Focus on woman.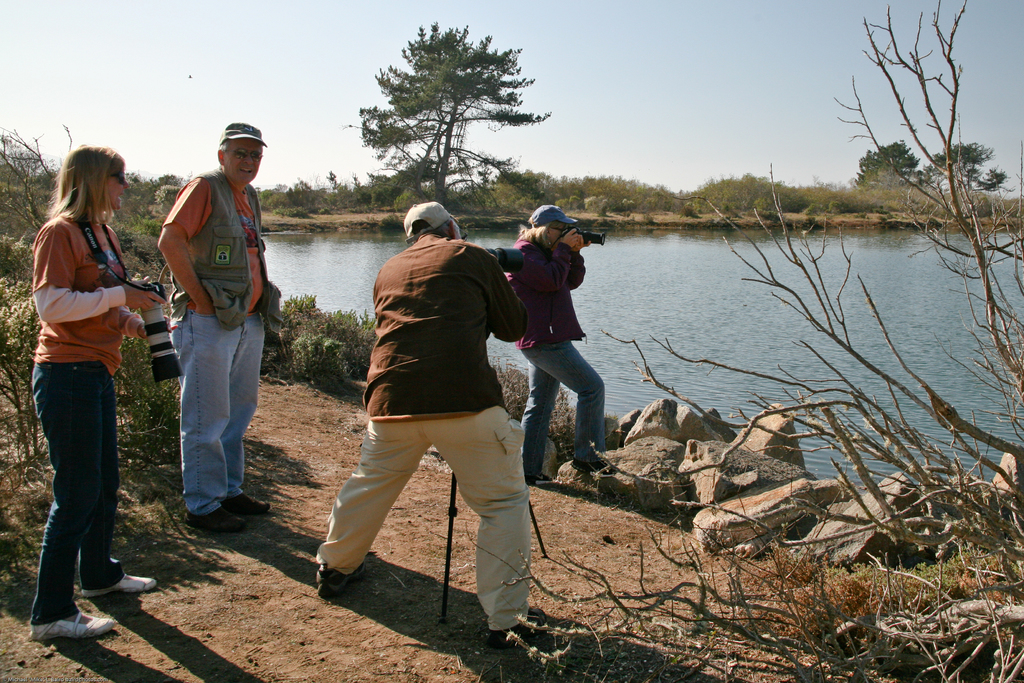
Focused at <region>12, 136, 154, 645</region>.
